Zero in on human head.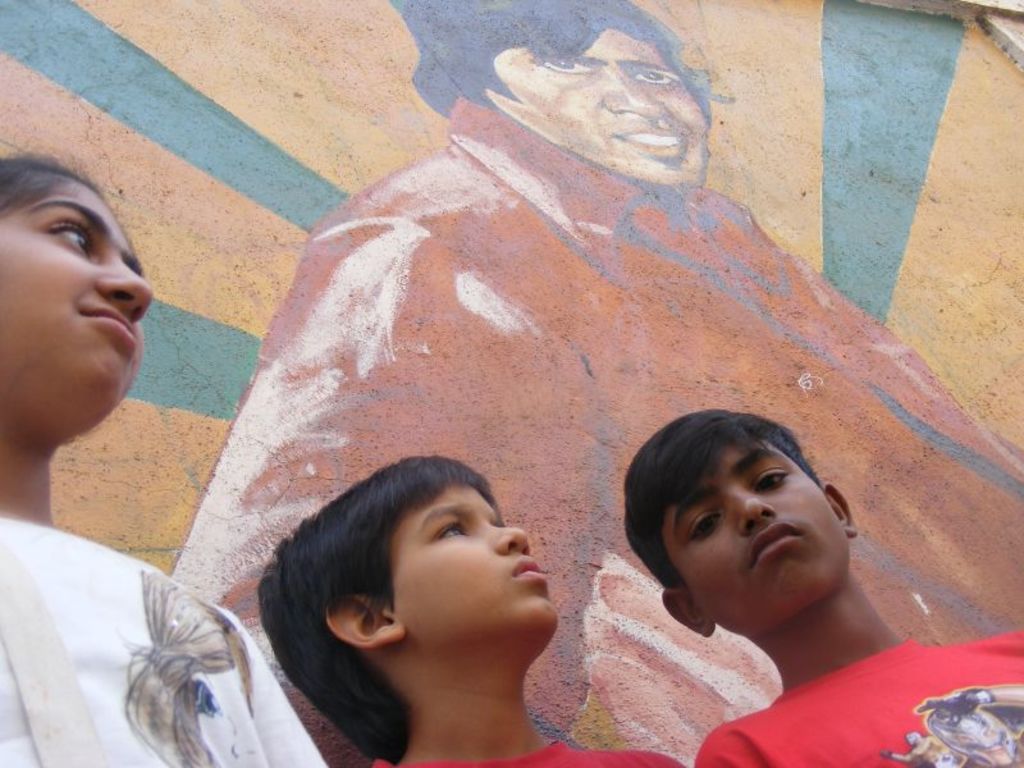
Zeroed in: left=411, top=0, right=727, bottom=192.
